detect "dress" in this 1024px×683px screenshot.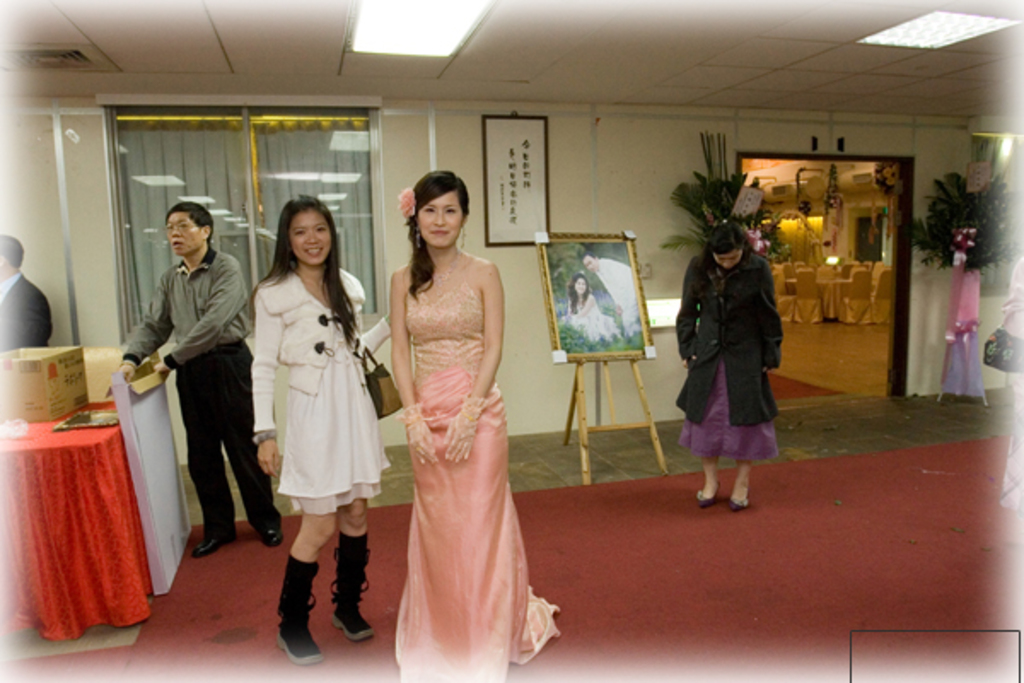
Detection: box=[273, 326, 394, 516].
